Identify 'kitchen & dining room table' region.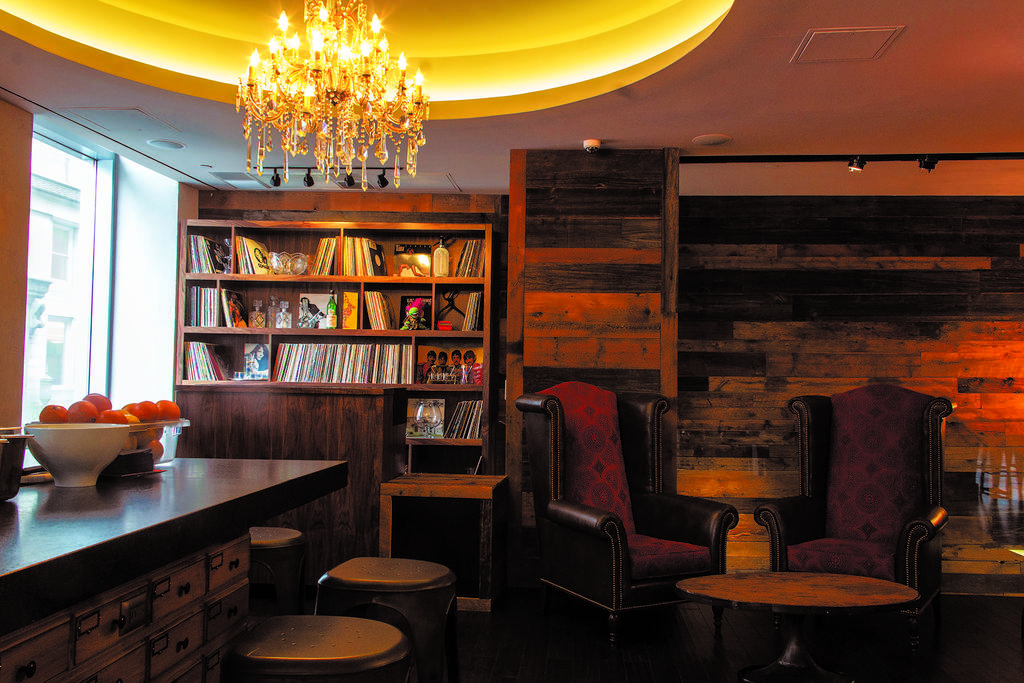
Region: box=[677, 569, 918, 682].
